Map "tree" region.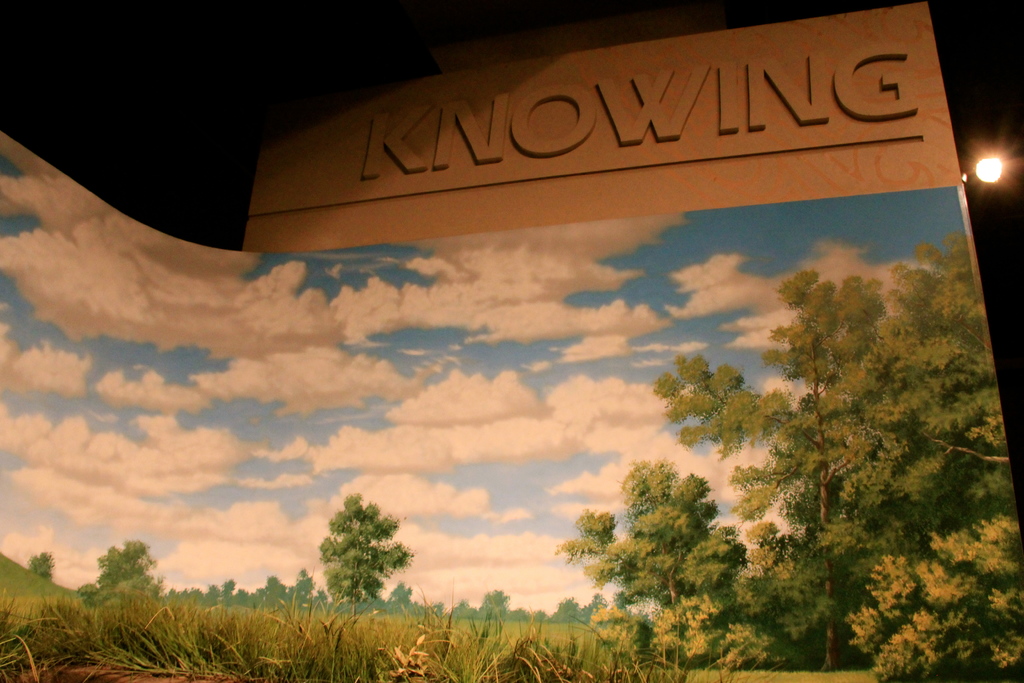
Mapped to bbox(656, 262, 884, 667).
